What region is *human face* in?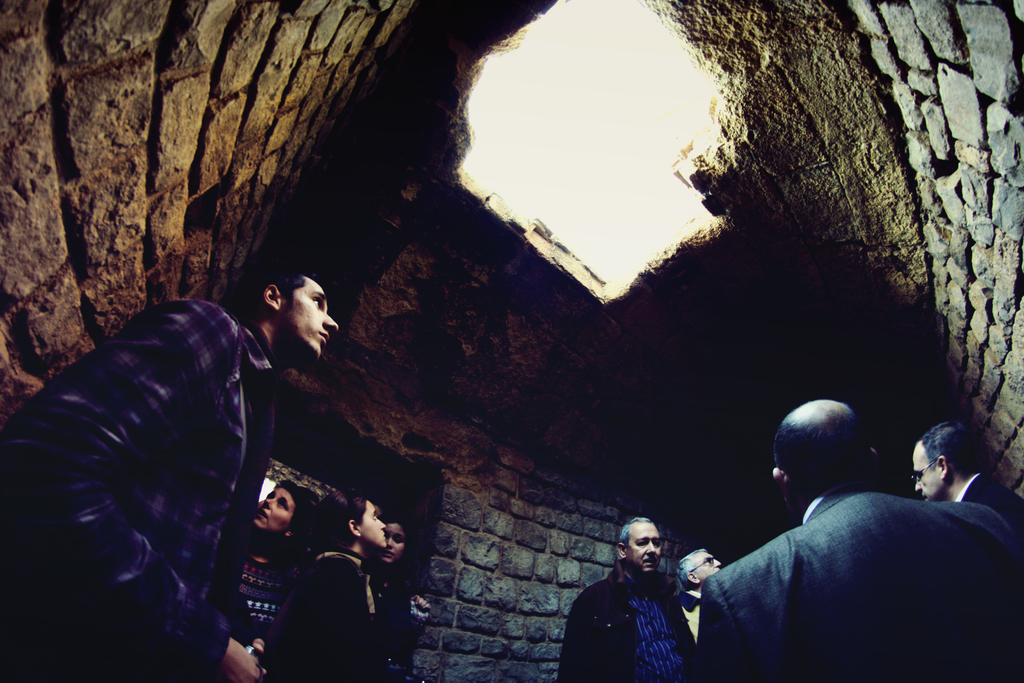
Rect(625, 522, 663, 577).
